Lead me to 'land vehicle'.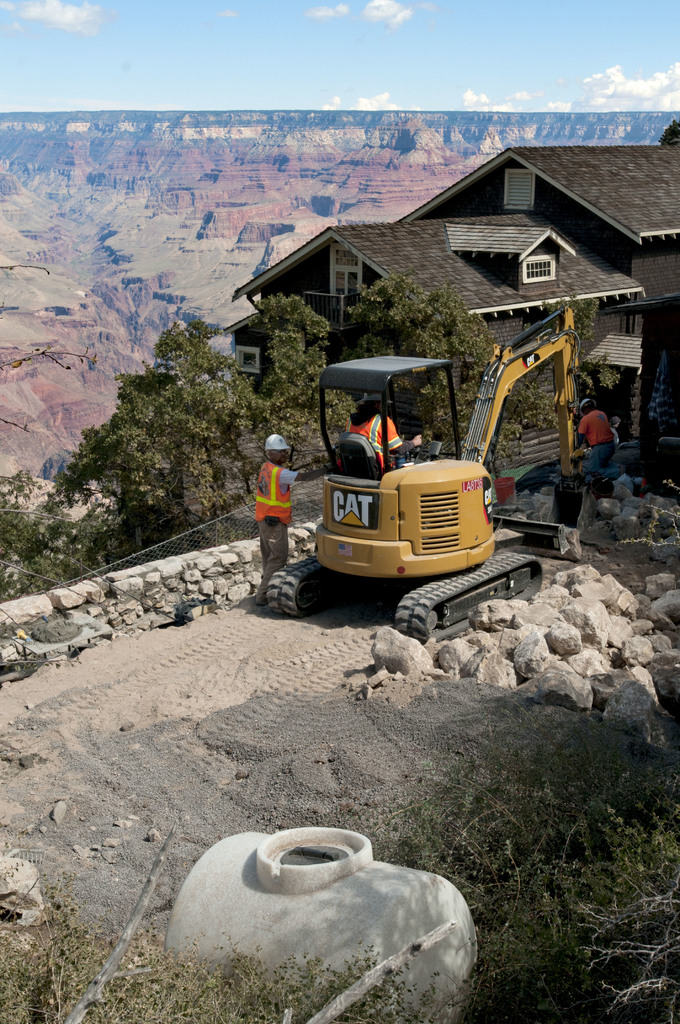
Lead to [268, 305, 590, 644].
